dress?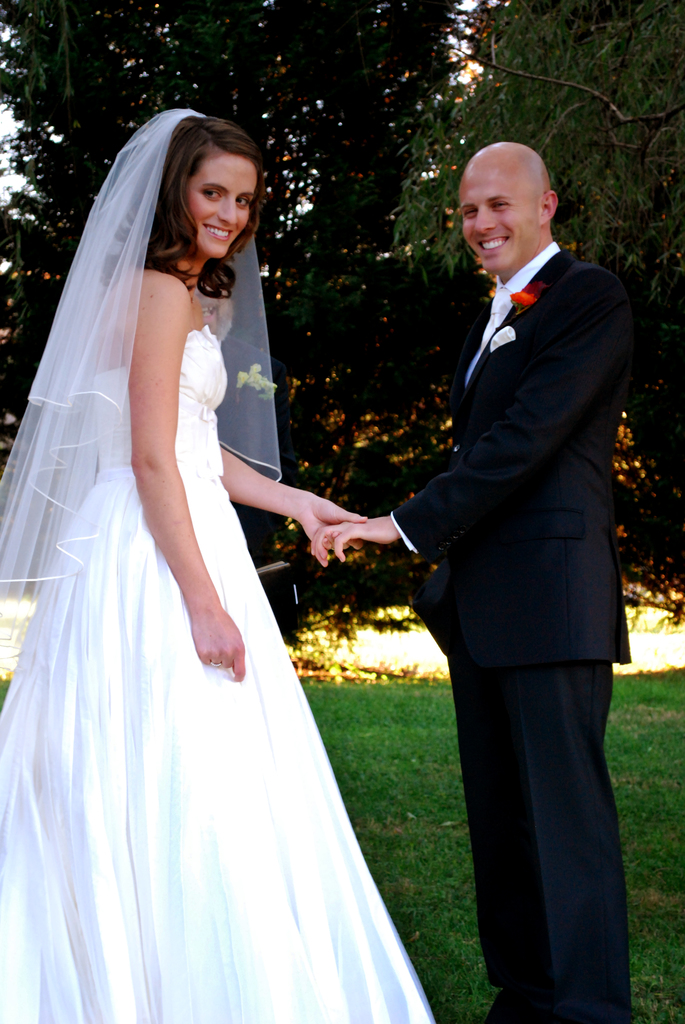
select_region(0, 109, 436, 1023)
